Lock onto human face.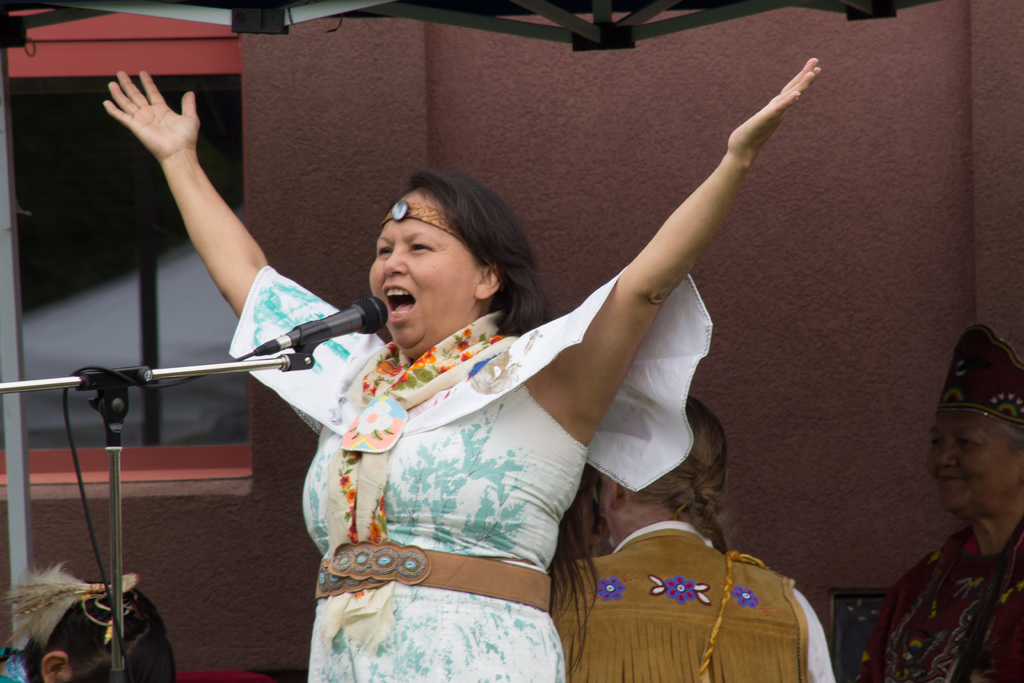
Locked: [367, 186, 478, 354].
